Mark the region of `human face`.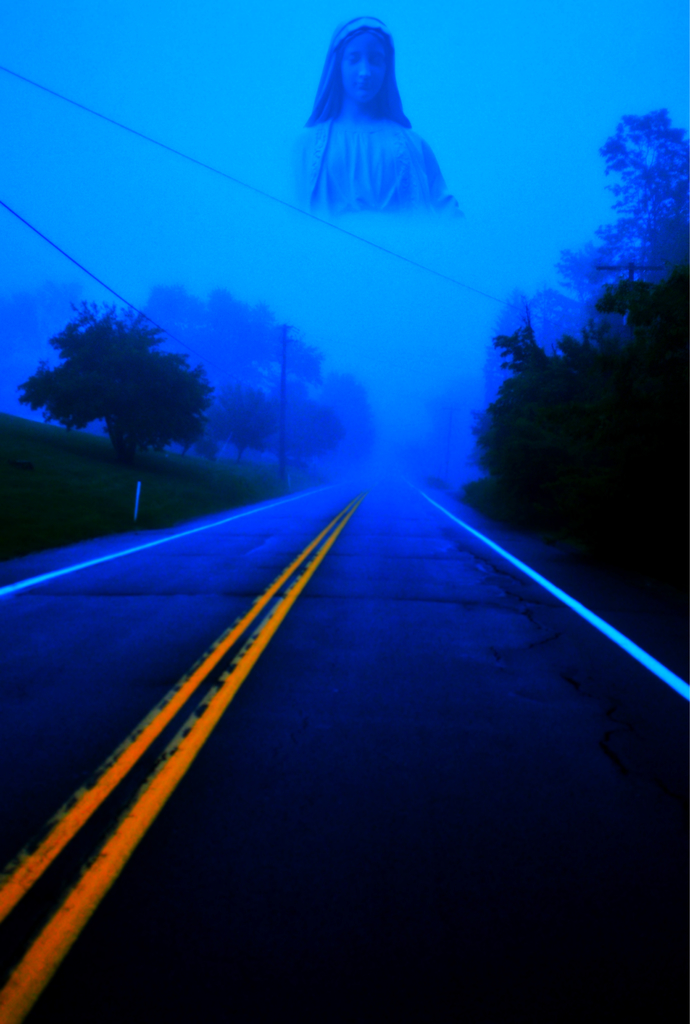
Region: {"x1": 343, "y1": 38, "x2": 394, "y2": 104}.
